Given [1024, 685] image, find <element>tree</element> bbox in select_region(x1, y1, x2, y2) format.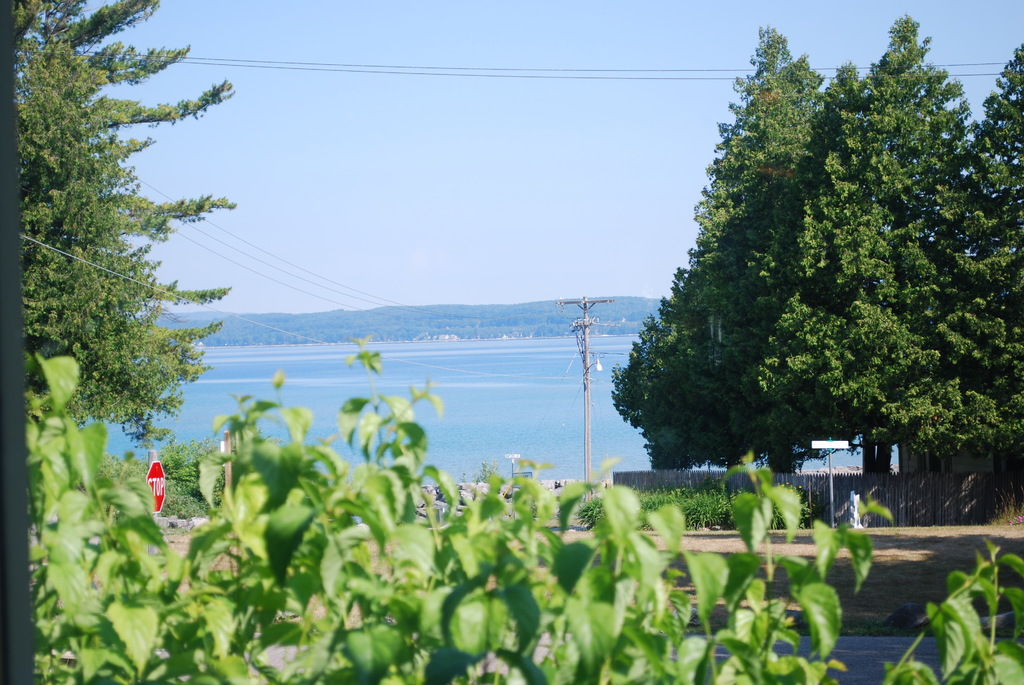
select_region(755, 10, 1023, 487).
